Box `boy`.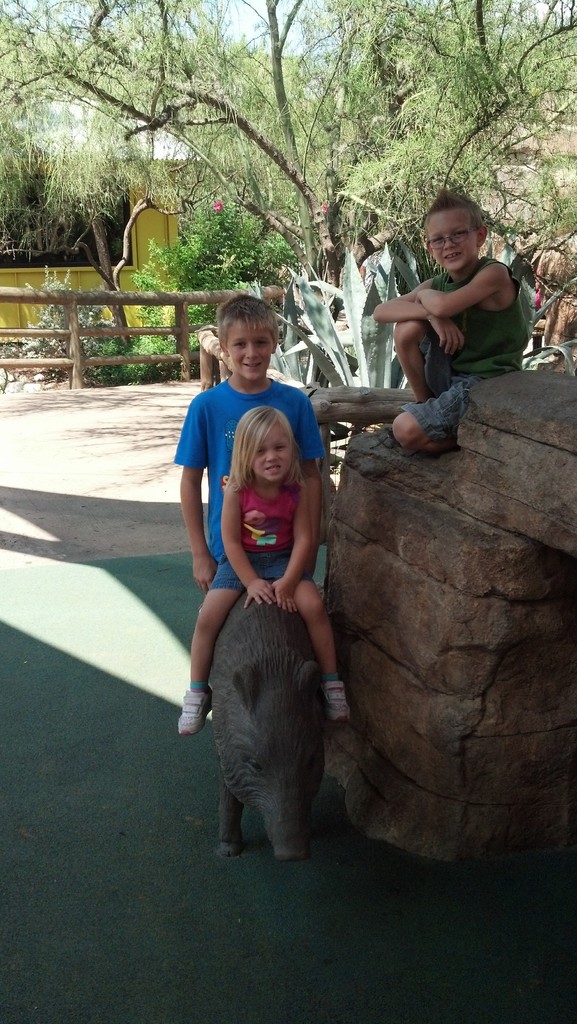
box(175, 296, 323, 595).
